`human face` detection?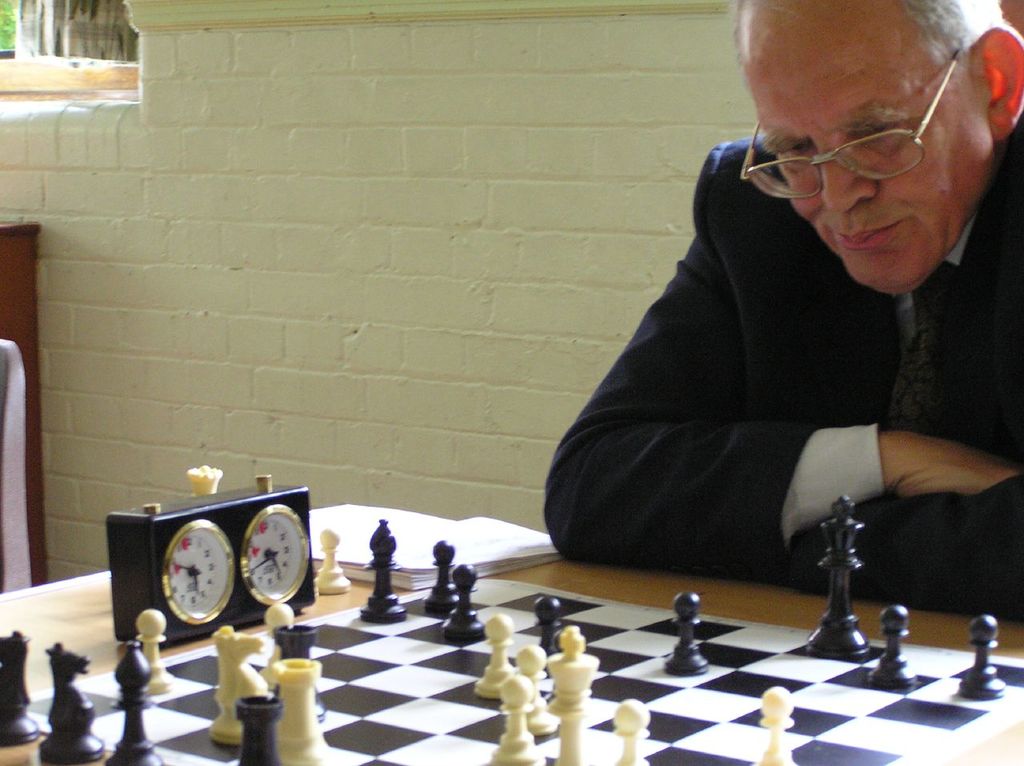
box(739, 37, 968, 293)
